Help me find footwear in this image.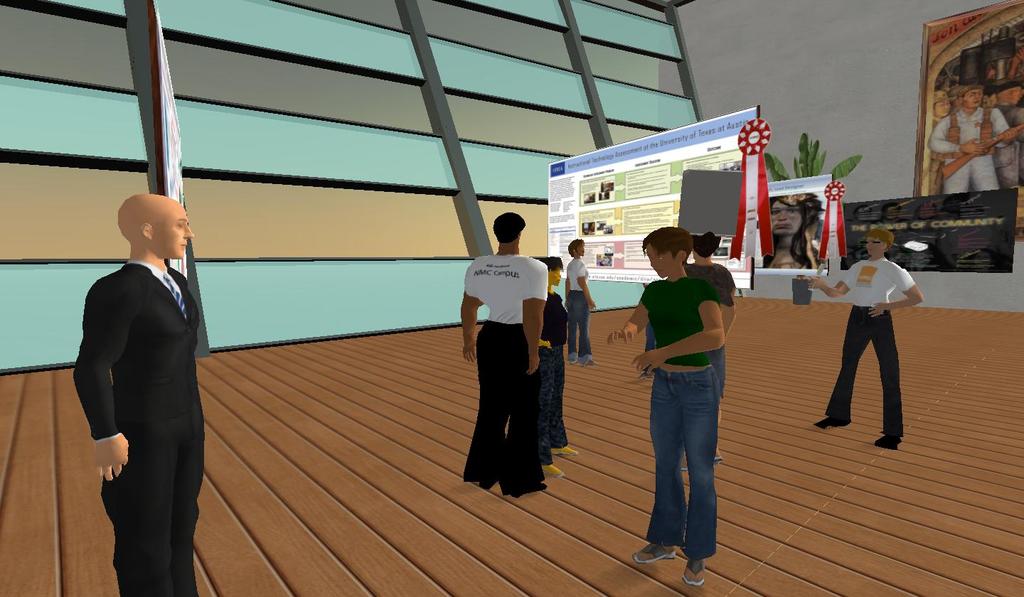
Found it: <region>681, 453, 691, 468</region>.
